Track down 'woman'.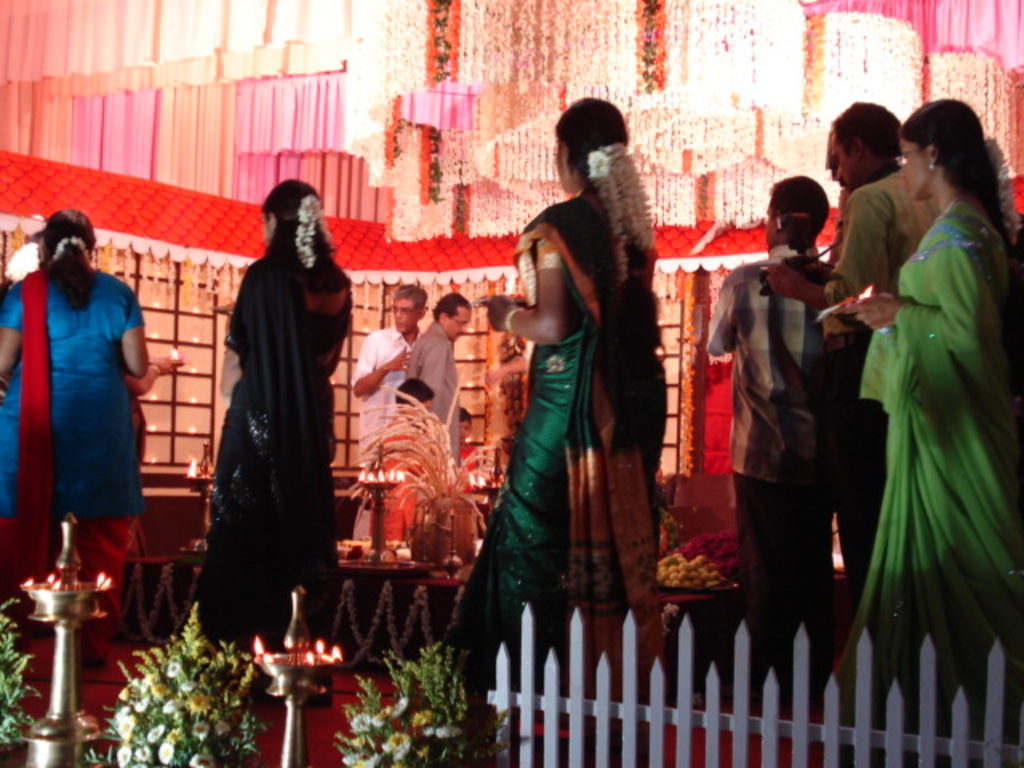
Tracked to crop(189, 178, 346, 650).
